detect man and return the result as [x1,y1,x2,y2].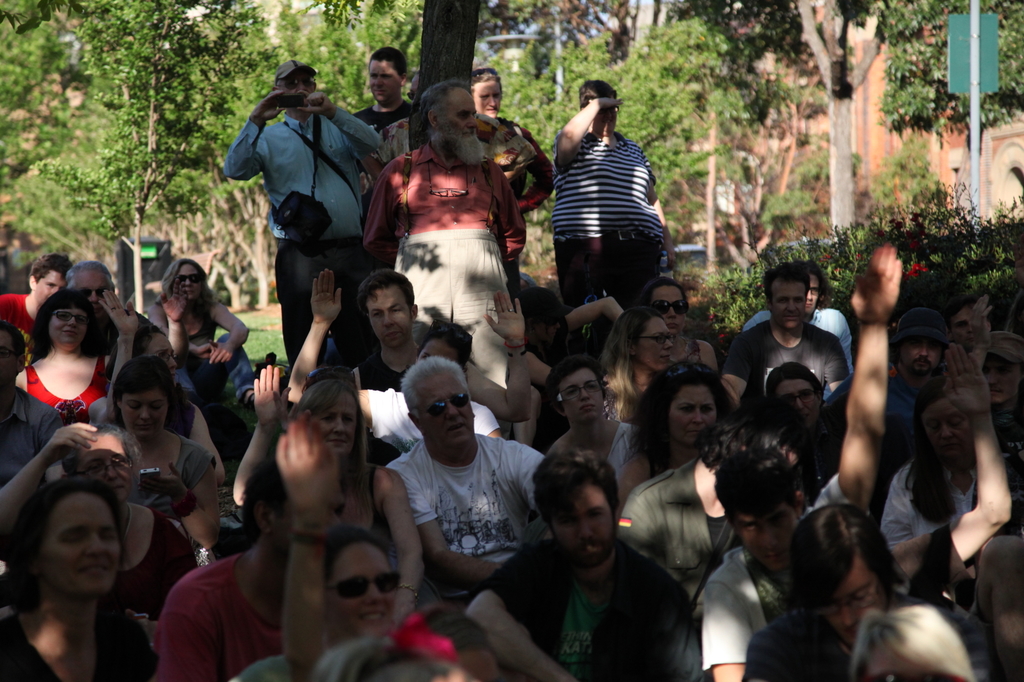
[282,265,545,435].
